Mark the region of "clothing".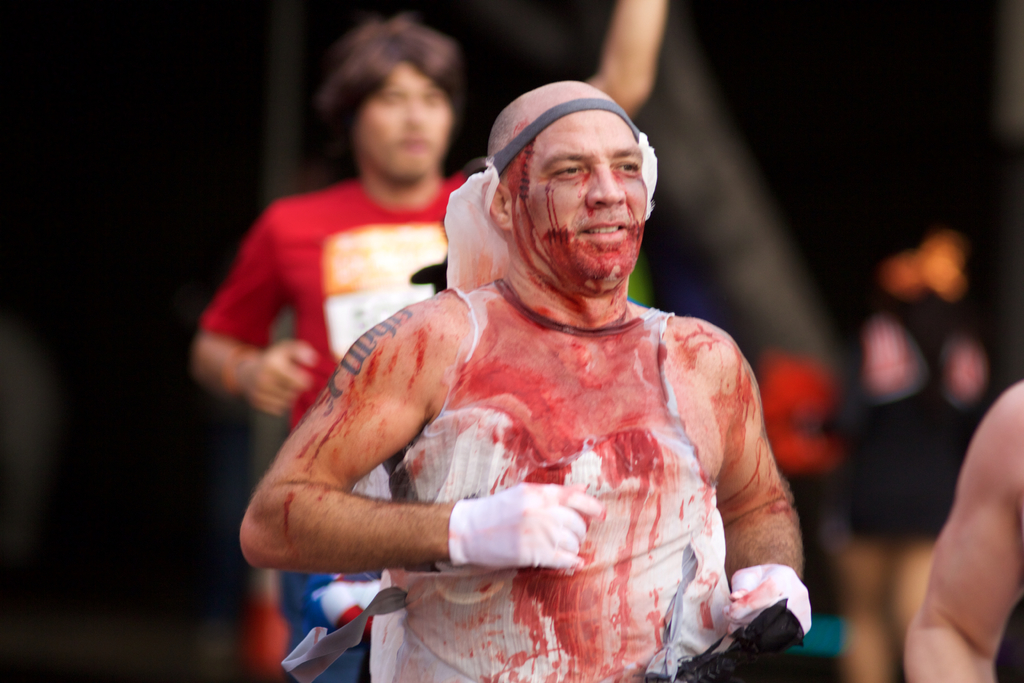
Region: (193, 165, 473, 657).
